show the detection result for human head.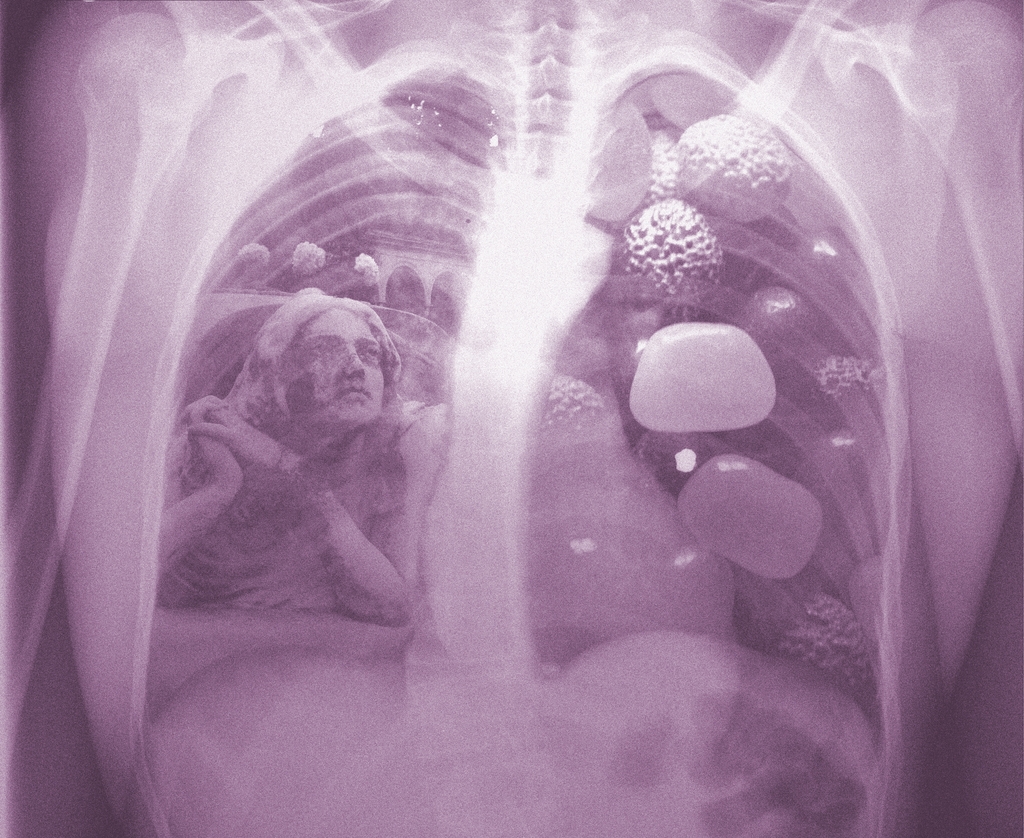
bbox=[230, 298, 392, 445].
